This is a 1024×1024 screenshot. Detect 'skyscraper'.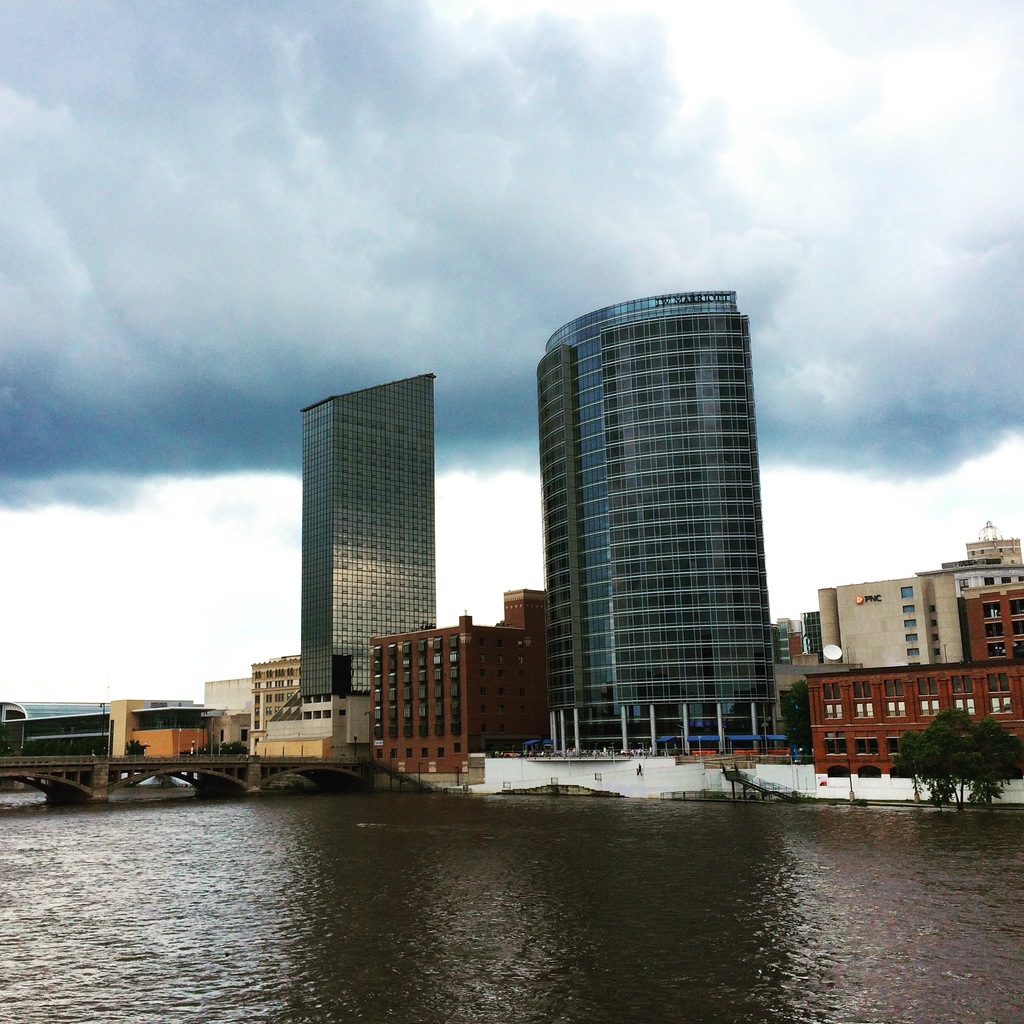
<region>492, 255, 814, 792</region>.
